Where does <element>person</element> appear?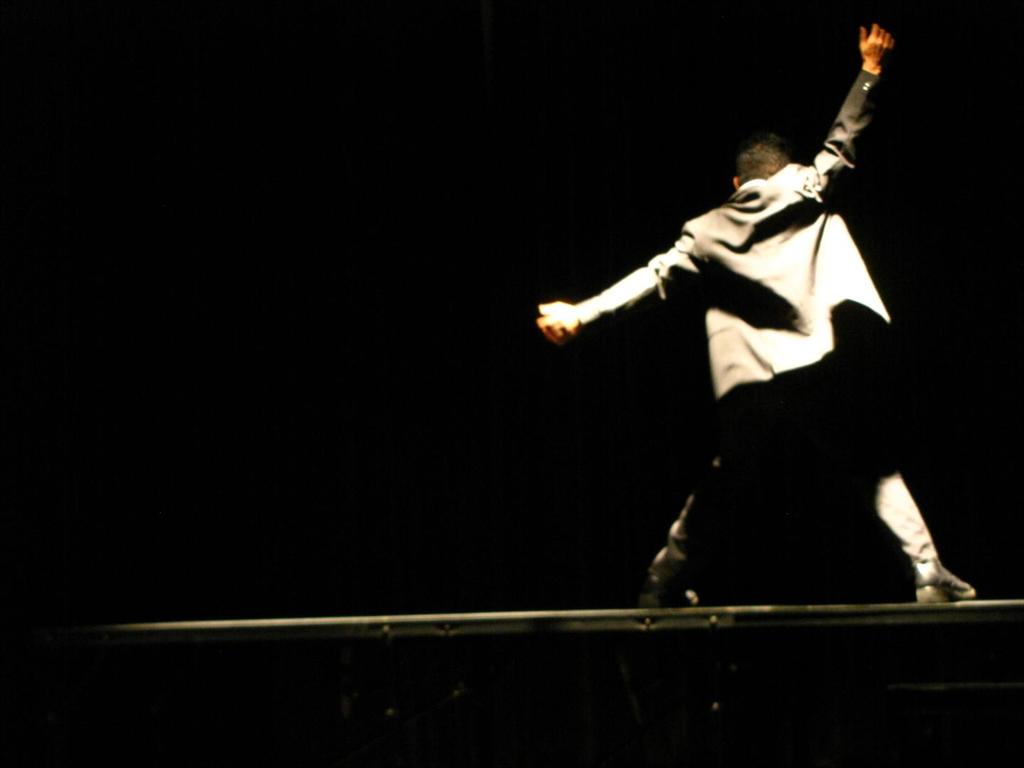
Appears at [x1=534, y1=19, x2=980, y2=608].
